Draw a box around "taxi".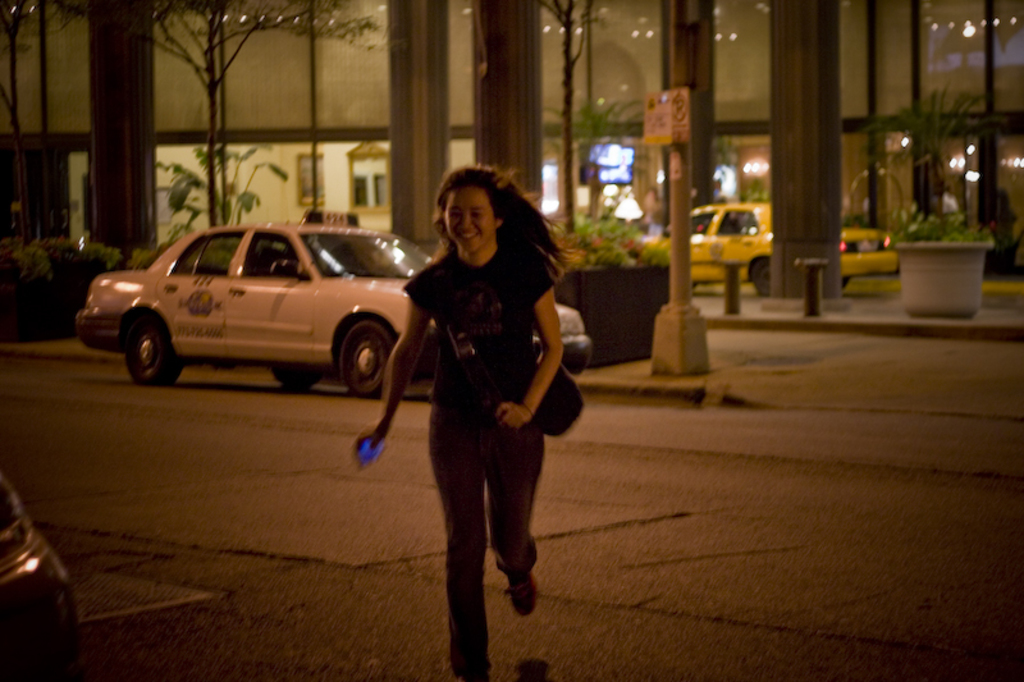
bbox=(646, 203, 902, 297).
